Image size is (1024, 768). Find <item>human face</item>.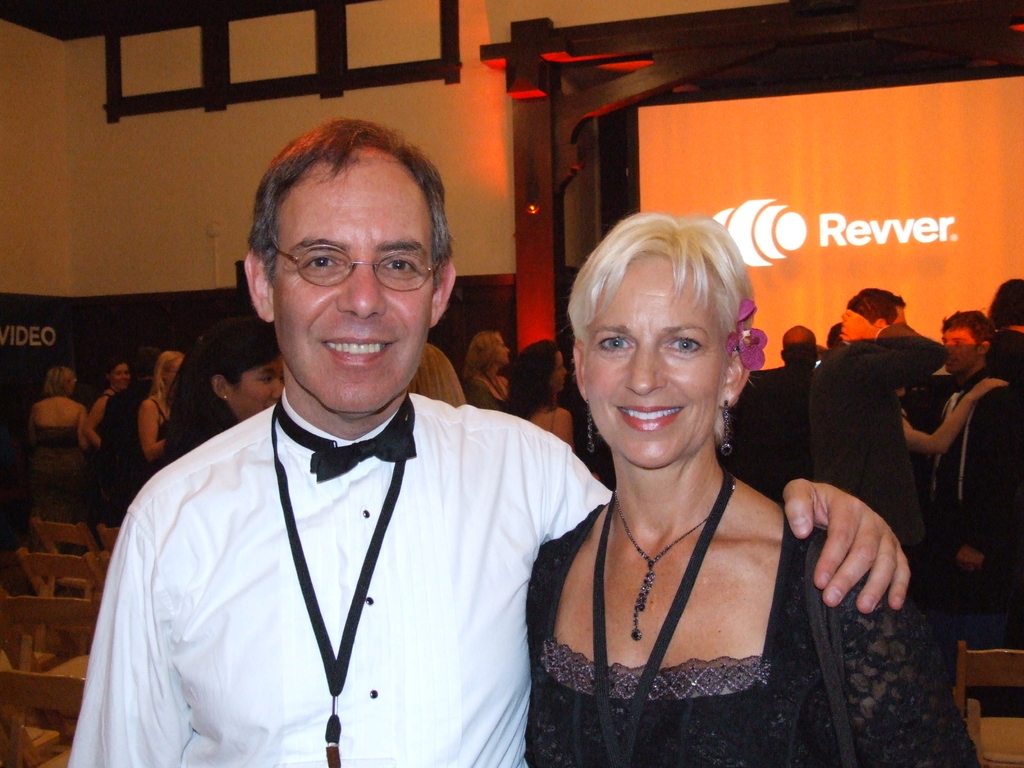
bbox(584, 254, 721, 468).
